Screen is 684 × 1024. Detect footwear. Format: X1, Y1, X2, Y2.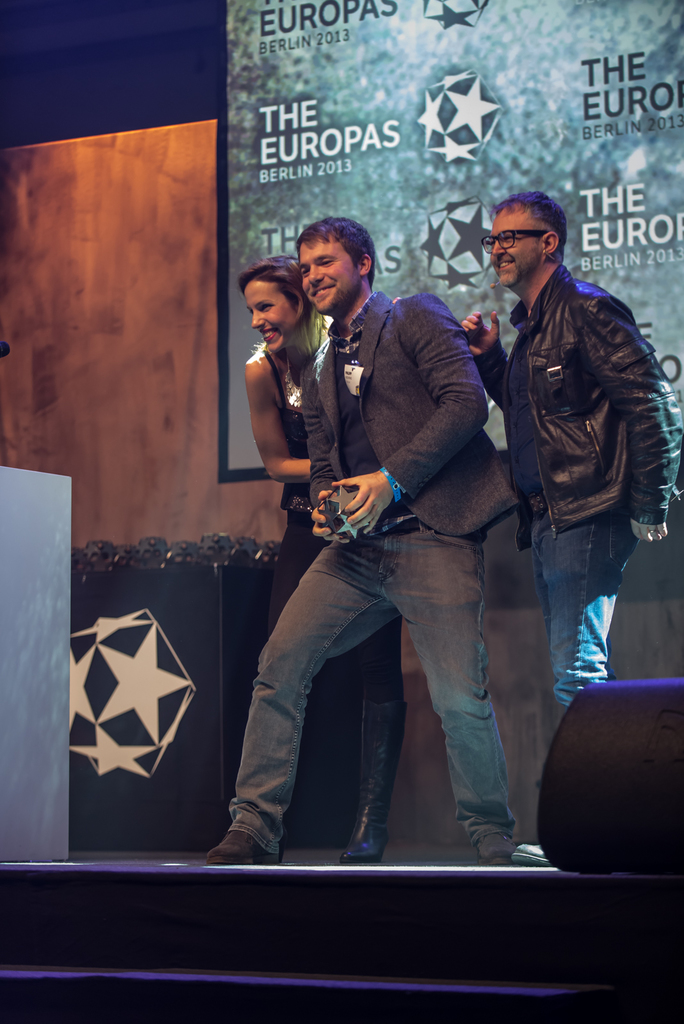
514, 841, 555, 865.
